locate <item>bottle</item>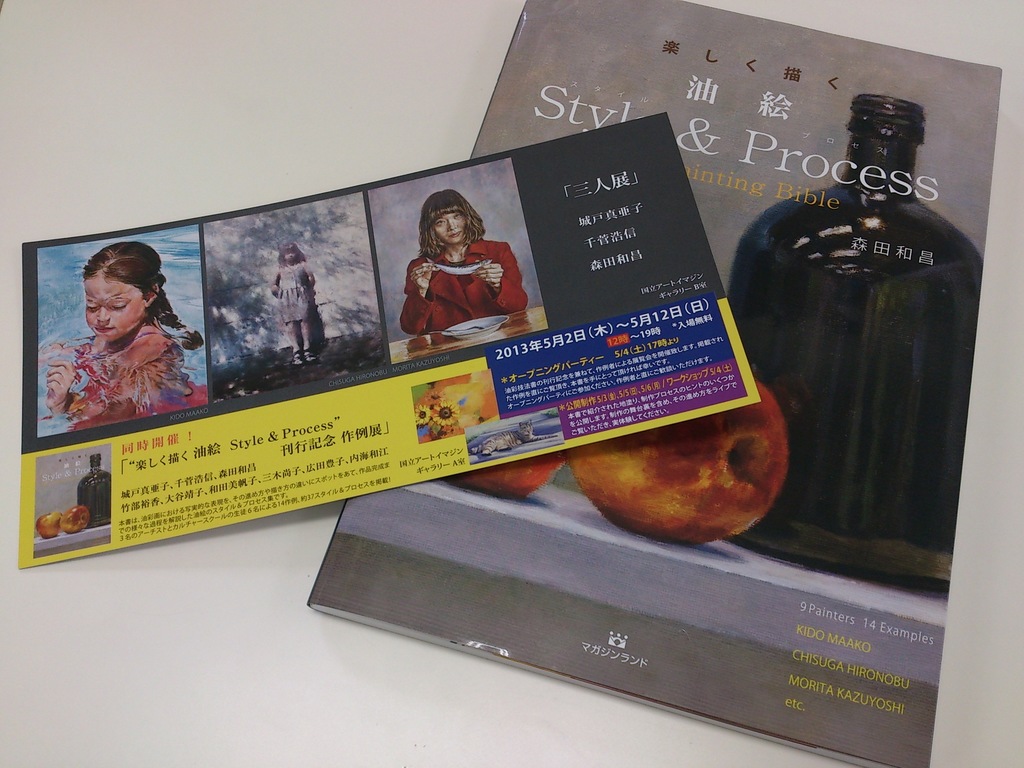
(726,93,984,580)
